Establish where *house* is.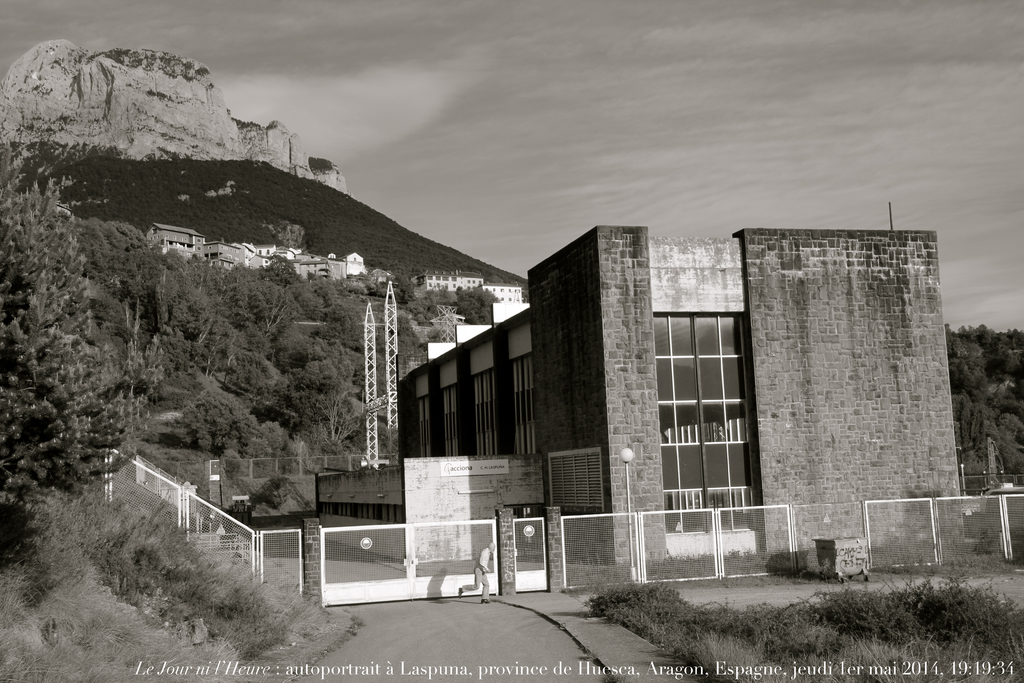
Established at locate(476, 281, 520, 302).
